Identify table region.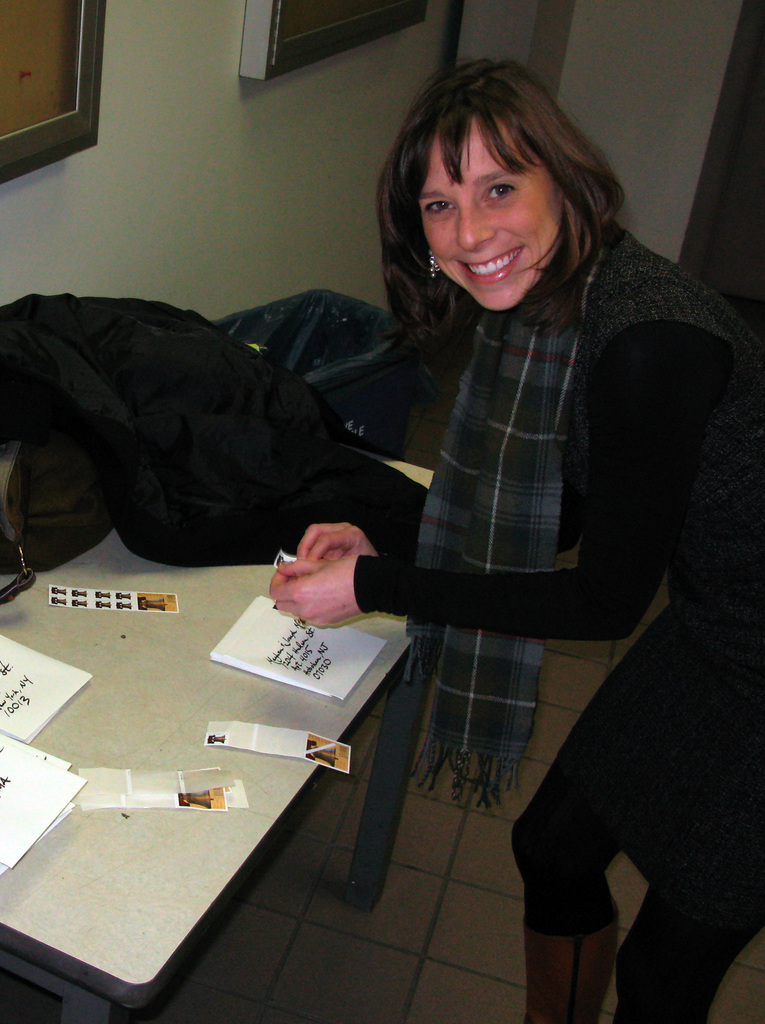
Region: left=0, top=449, right=457, bottom=1023.
